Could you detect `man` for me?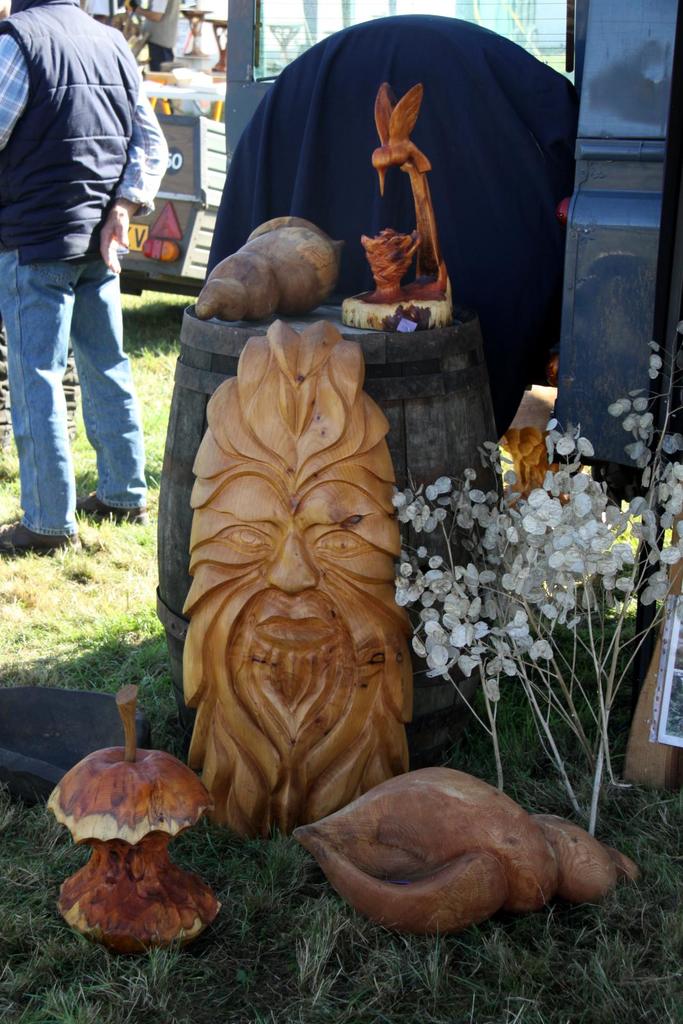
Detection result: bbox=[3, 12, 173, 548].
